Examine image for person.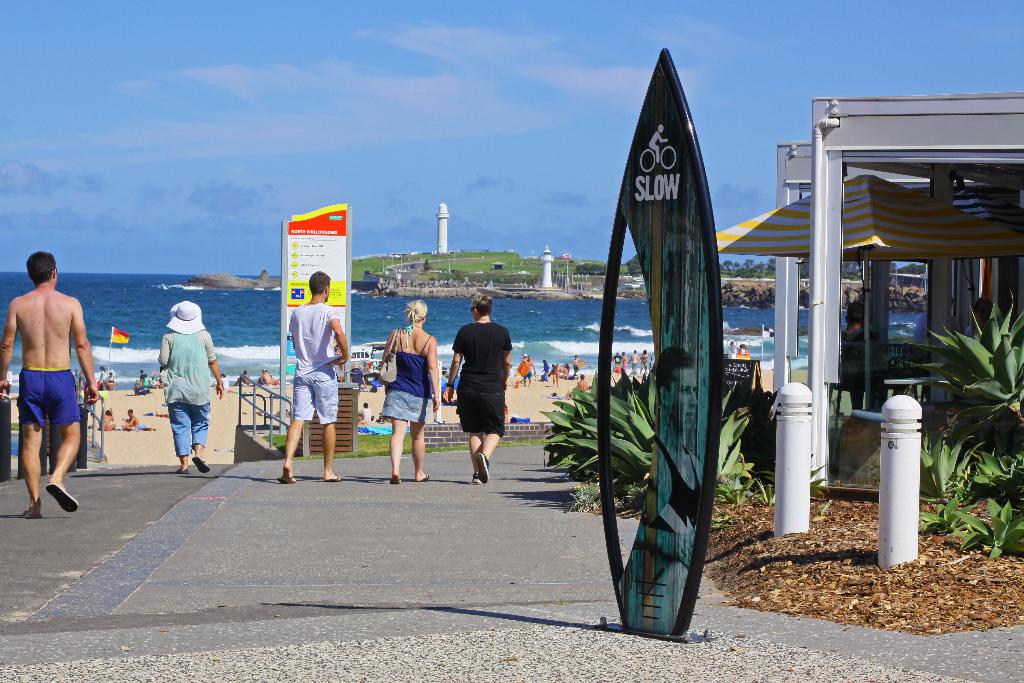
Examination result: (x1=104, y1=374, x2=116, y2=389).
